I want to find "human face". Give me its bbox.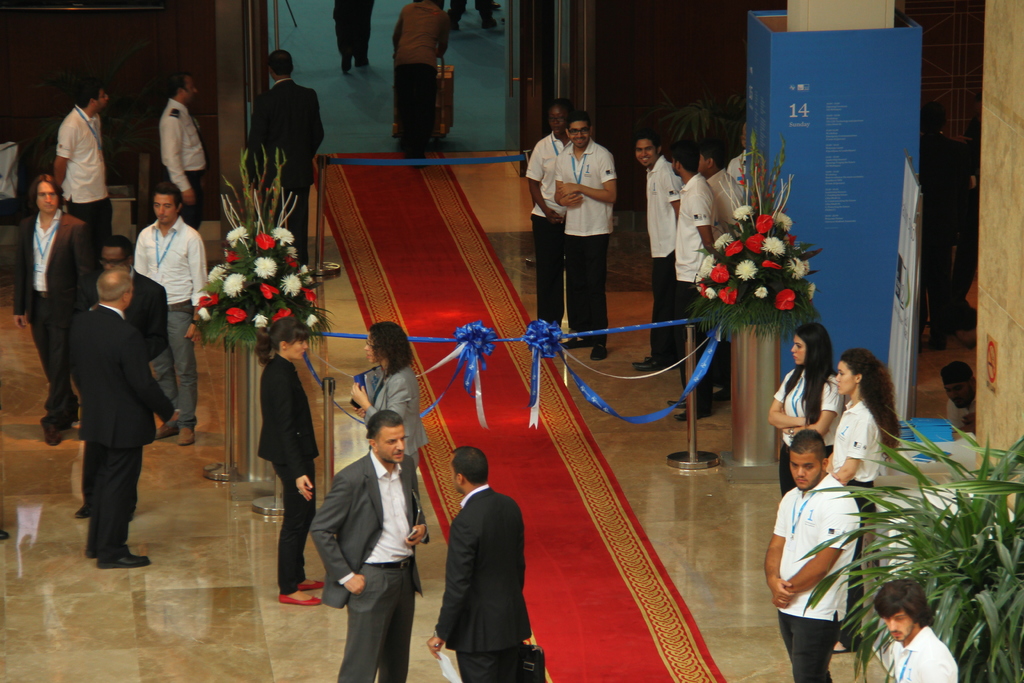
836/361/854/395.
